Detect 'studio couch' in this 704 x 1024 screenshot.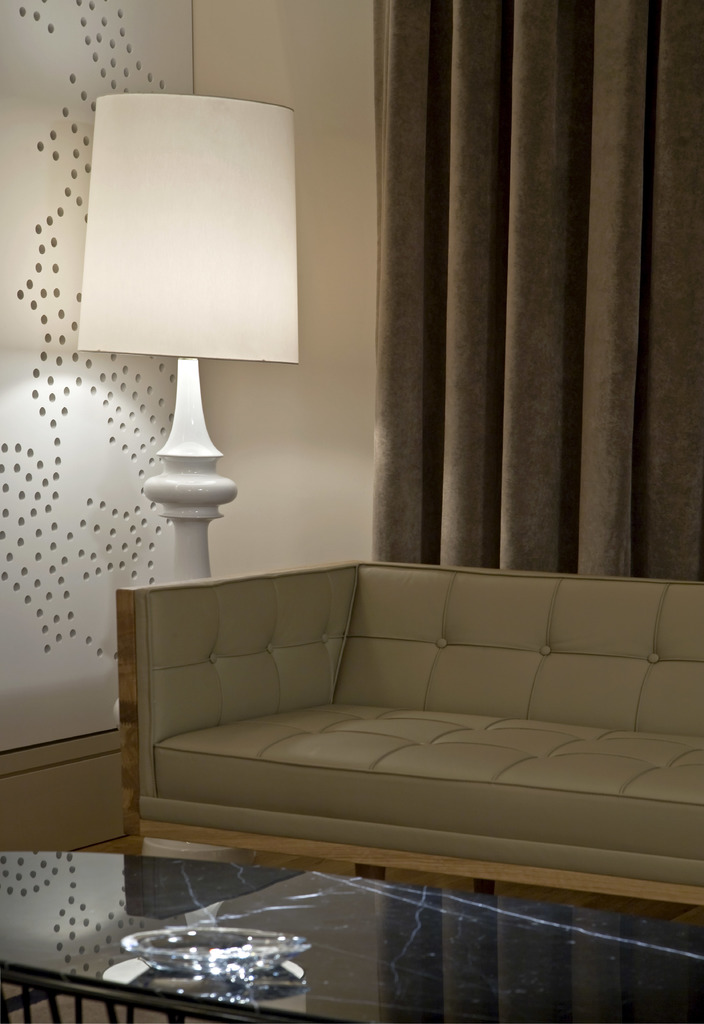
Detection: <bbox>112, 557, 703, 910</bbox>.
